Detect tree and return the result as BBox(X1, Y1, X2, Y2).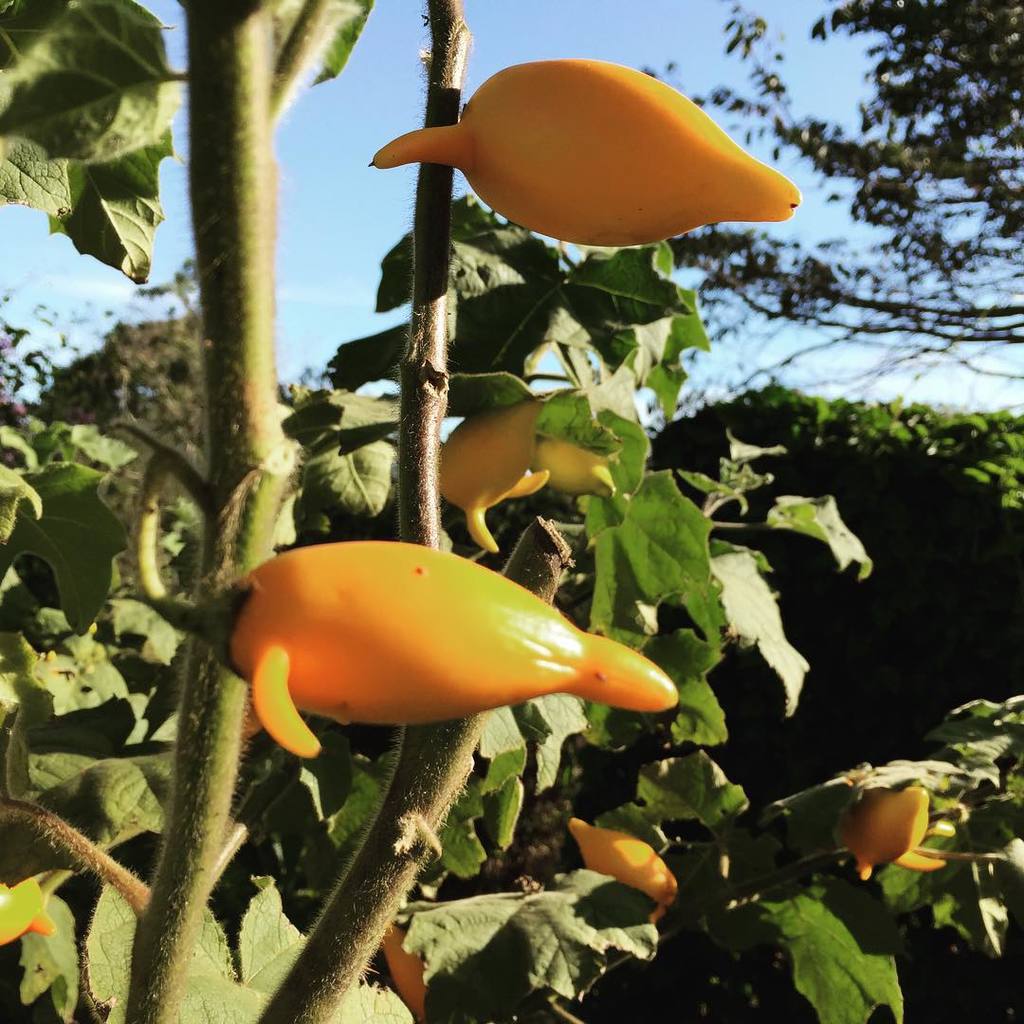
BBox(646, 0, 1023, 371).
